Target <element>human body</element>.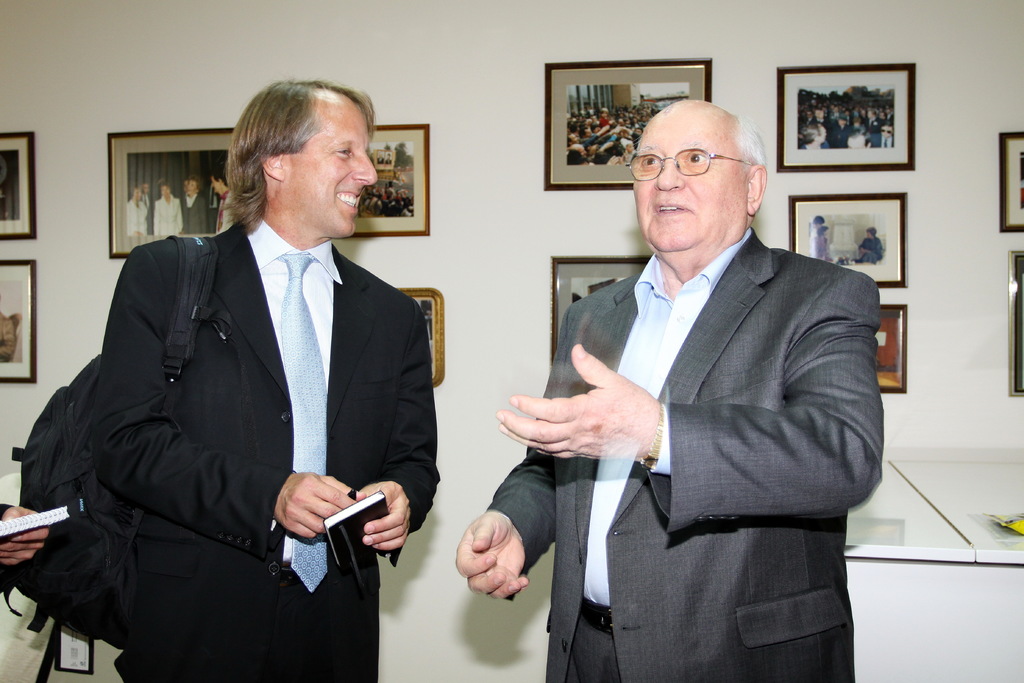
Target region: box=[0, 475, 59, 682].
